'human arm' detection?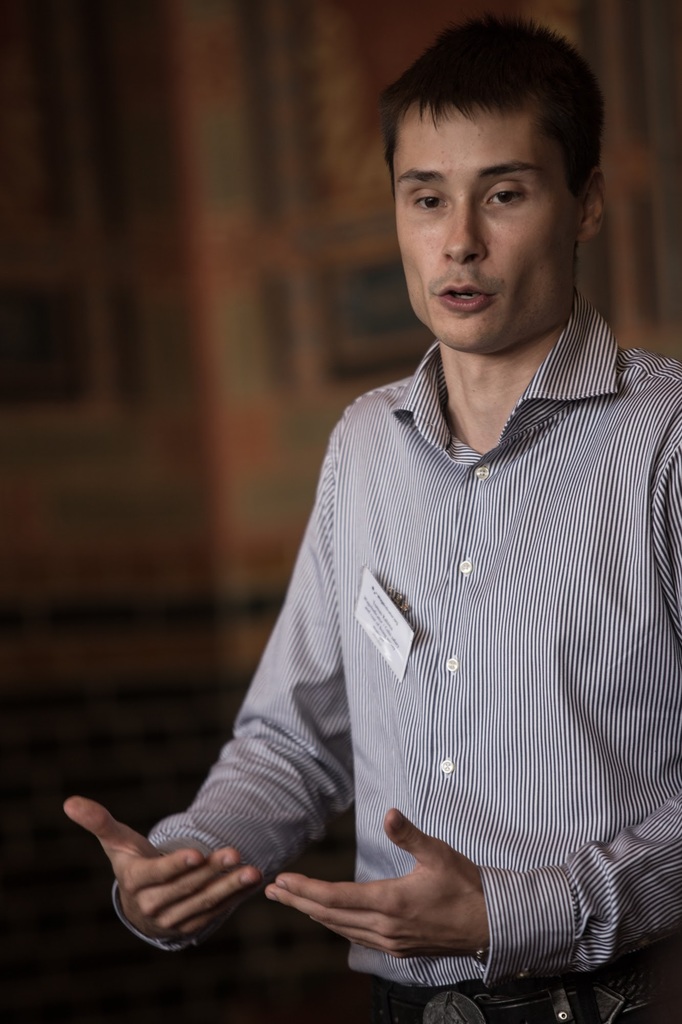
70/430/351/952
